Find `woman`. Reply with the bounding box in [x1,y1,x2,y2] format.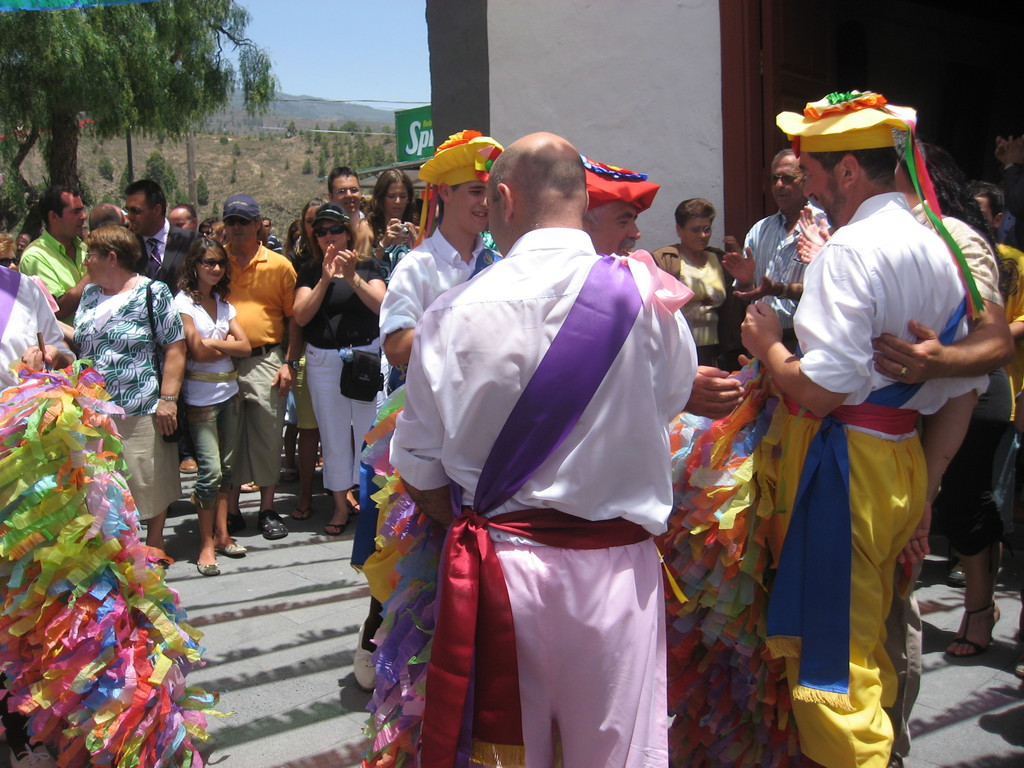
[653,195,737,373].
